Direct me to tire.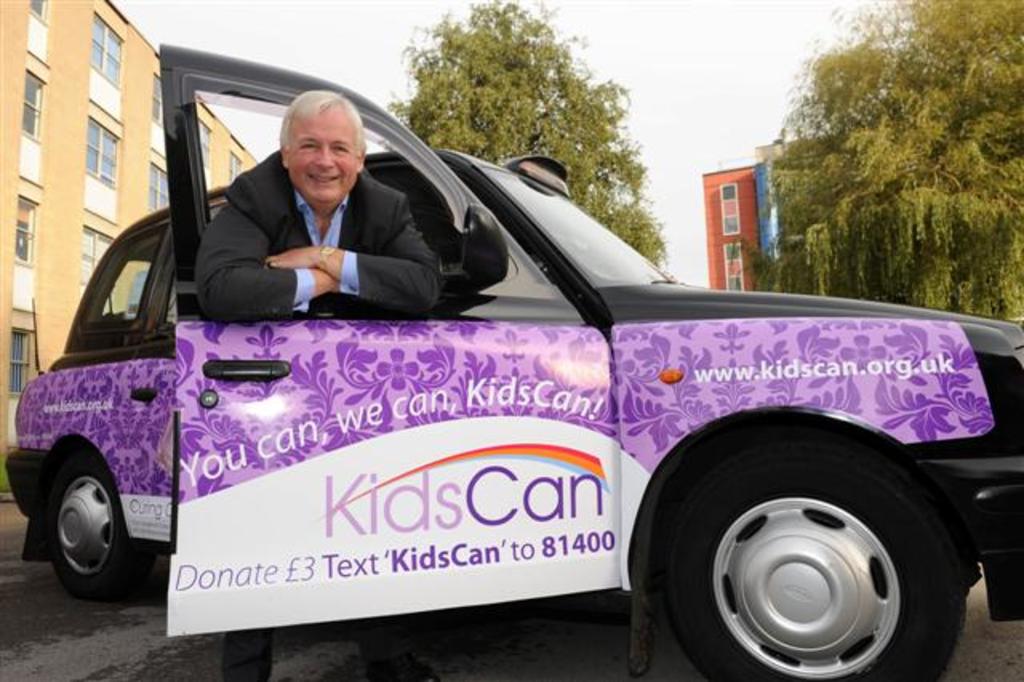
Direction: rect(635, 426, 974, 681).
